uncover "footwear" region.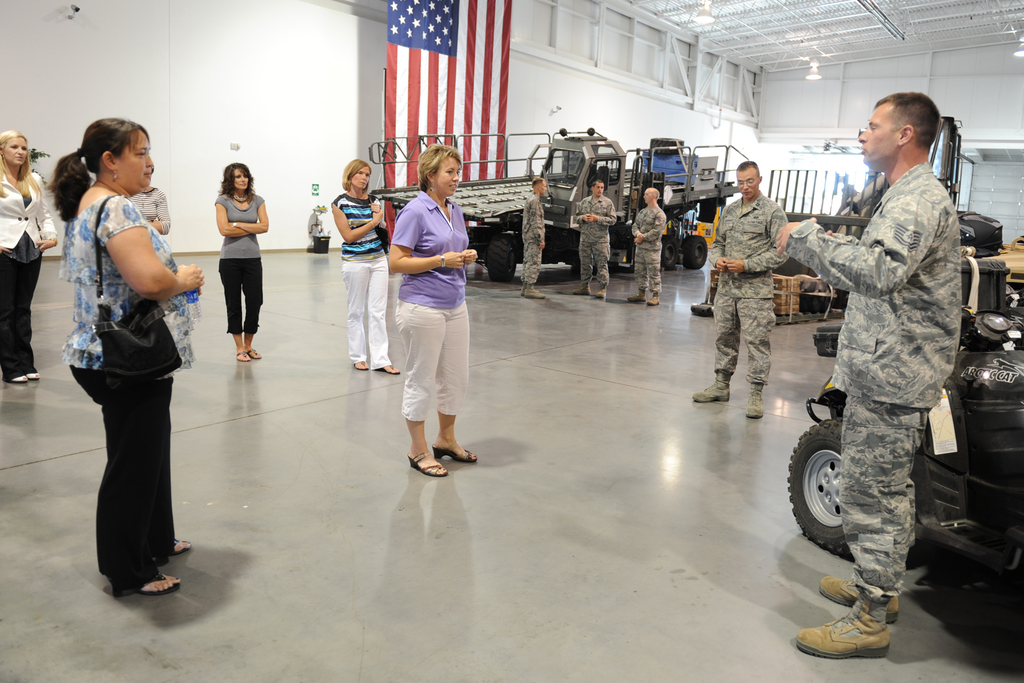
Uncovered: x1=246, y1=347, x2=261, y2=361.
